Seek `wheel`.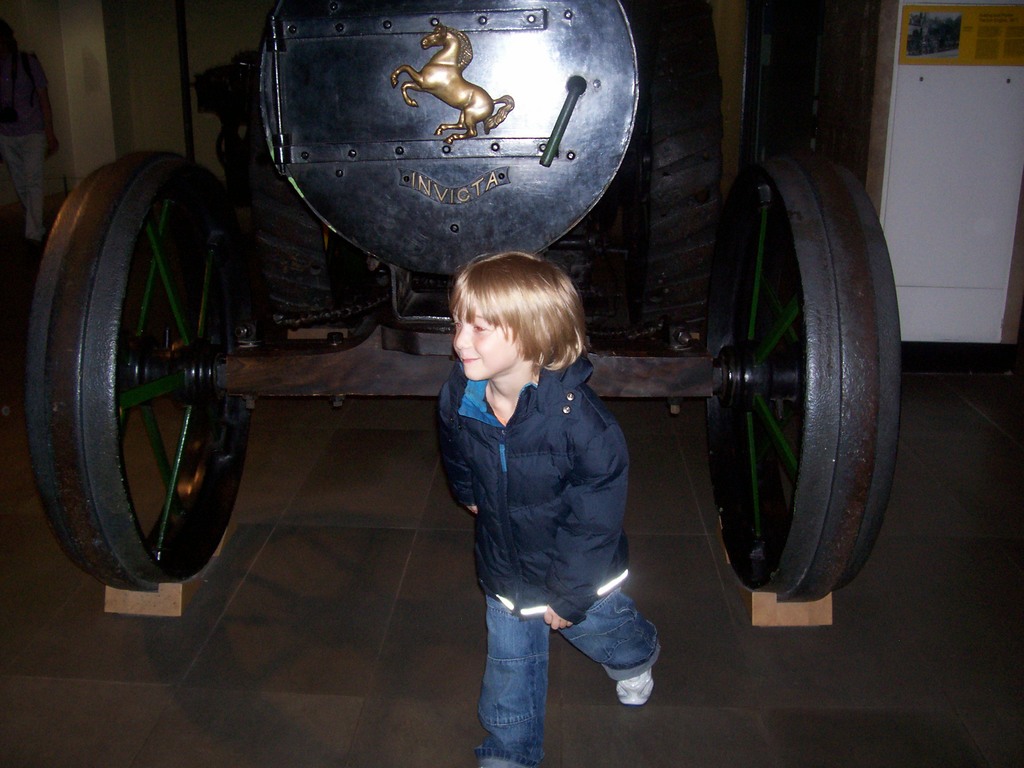
[x1=672, y1=147, x2=885, y2=588].
